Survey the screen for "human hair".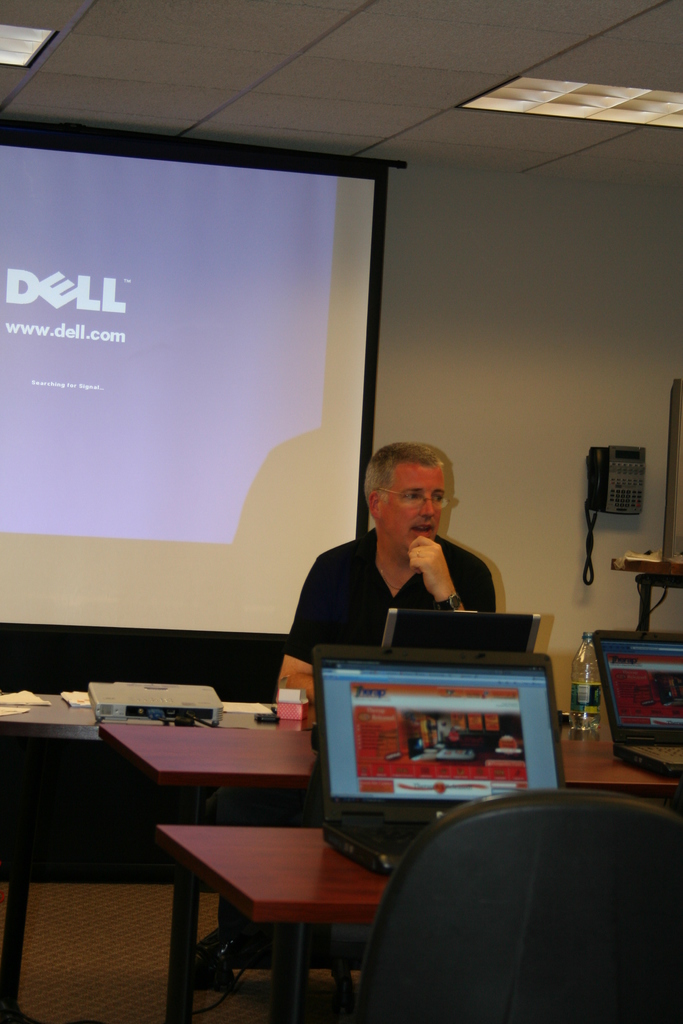
Survey found: l=360, t=444, r=455, b=516.
